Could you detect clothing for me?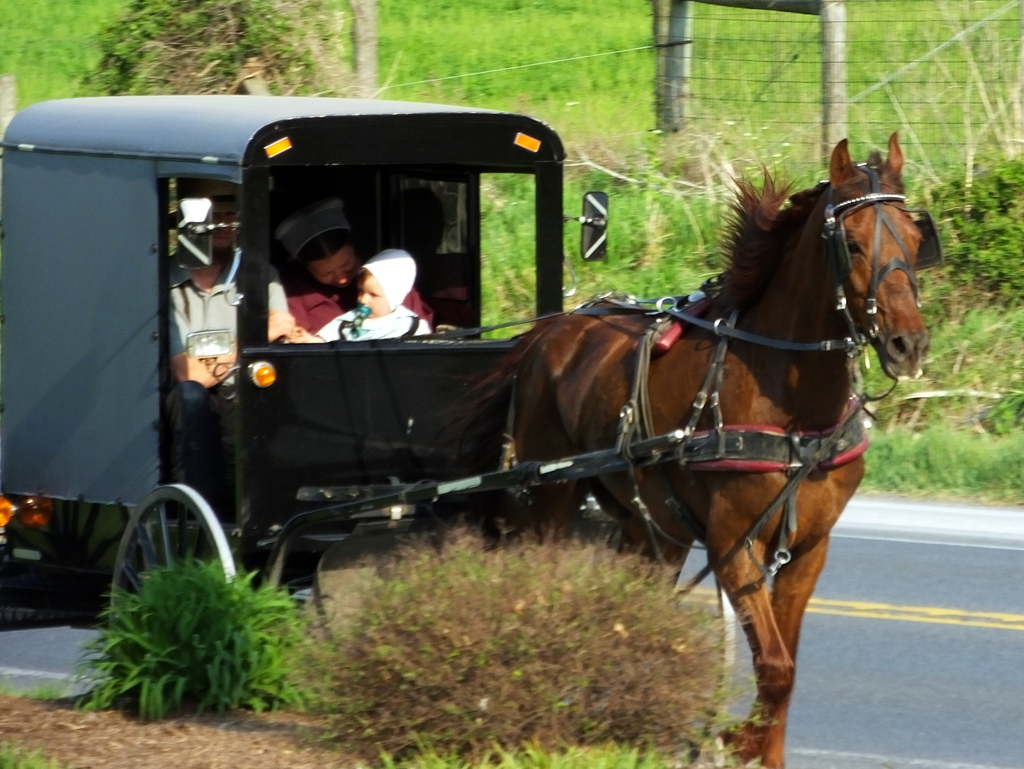
Detection result: detection(318, 306, 435, 344).
